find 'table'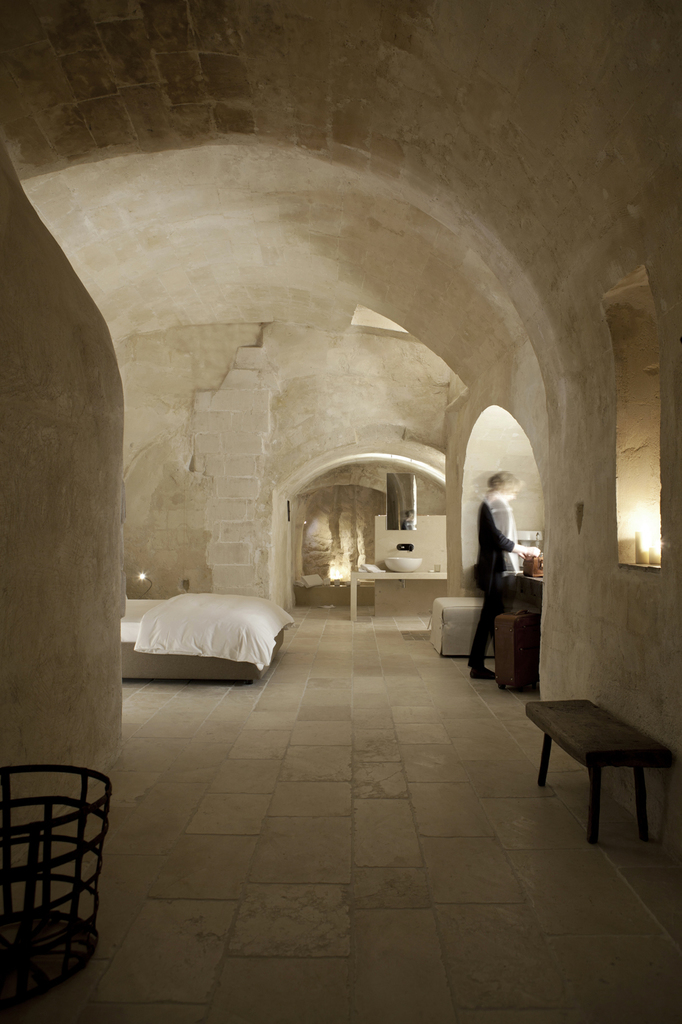
bbox(349, 572, 446, 621)
